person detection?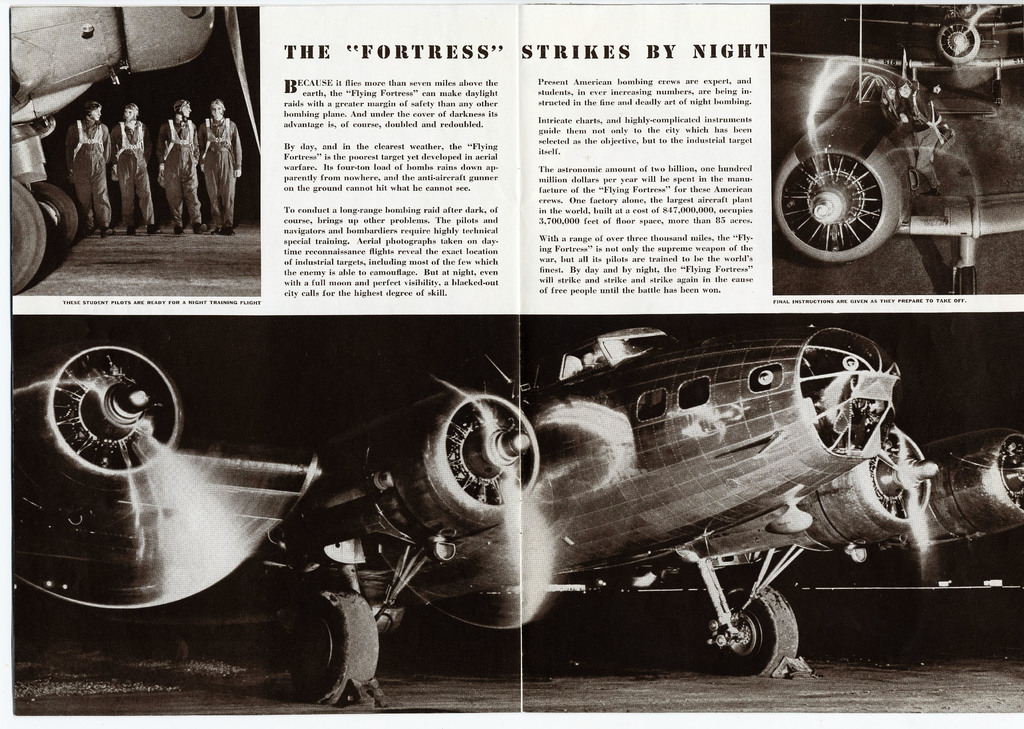
bbox=(68, 97, 110, 237)
